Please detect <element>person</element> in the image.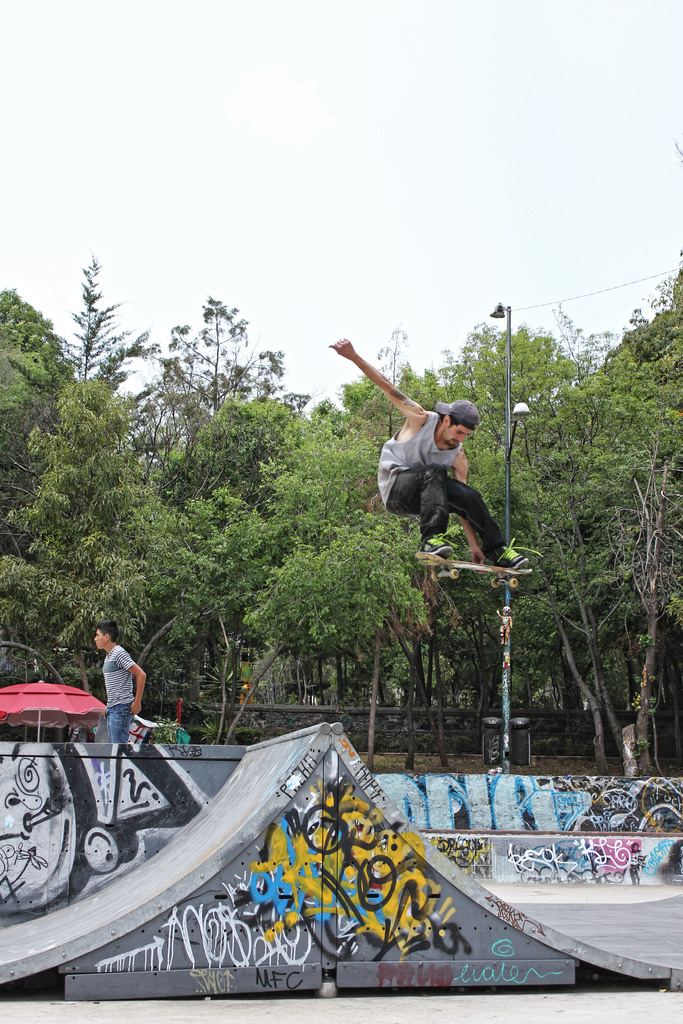
x1=79 y1=618 x2=146 y2=721.
